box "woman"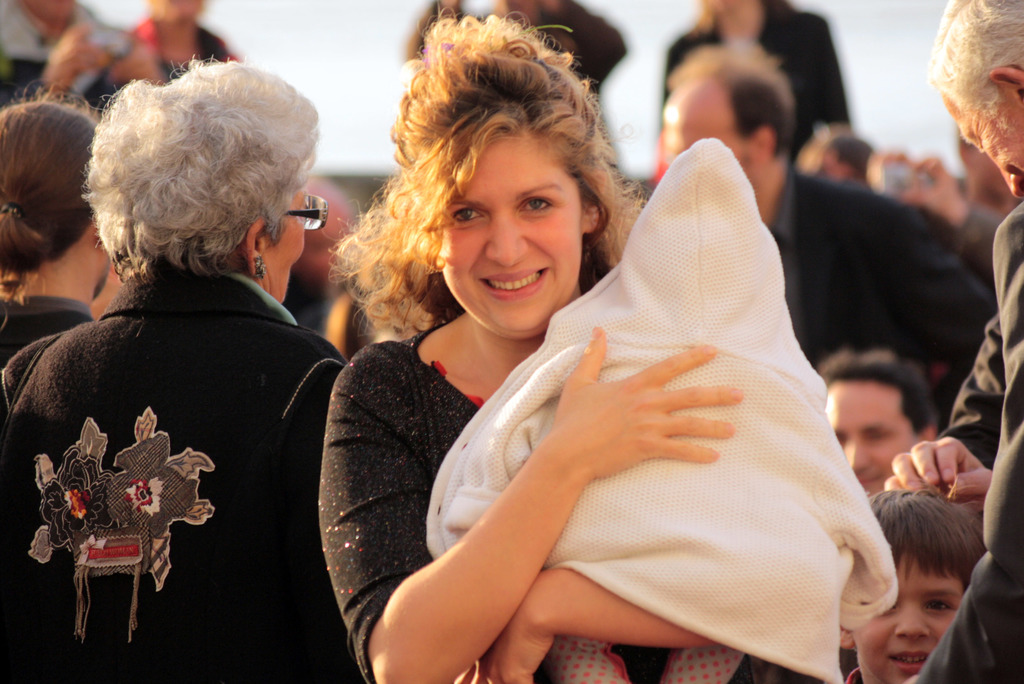
region(314, 0, 749, 683)
